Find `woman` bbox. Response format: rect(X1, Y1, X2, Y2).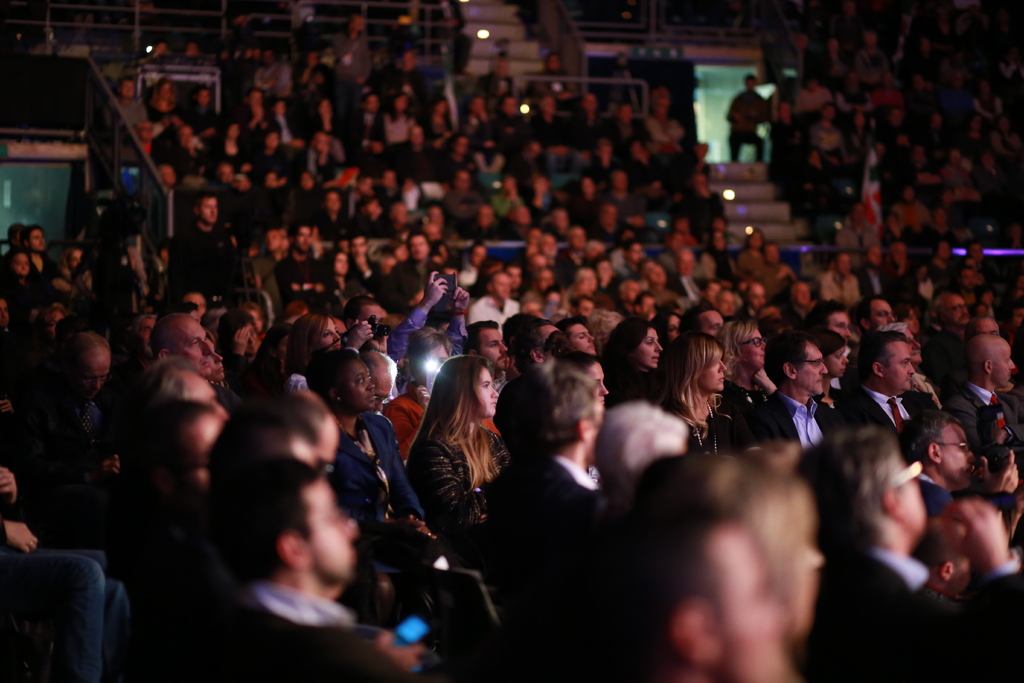
rect(394, 344, 525, 573).
